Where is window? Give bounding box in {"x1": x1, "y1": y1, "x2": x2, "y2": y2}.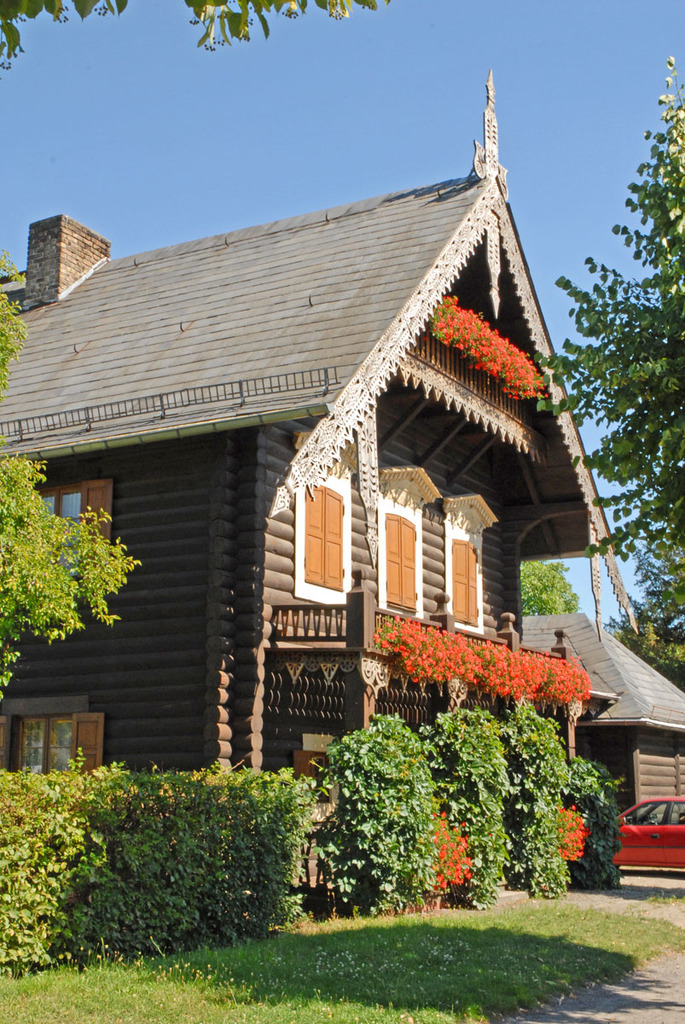
{"x1": 32, "y1": 484, "x2": 117, "y2": 583}.
